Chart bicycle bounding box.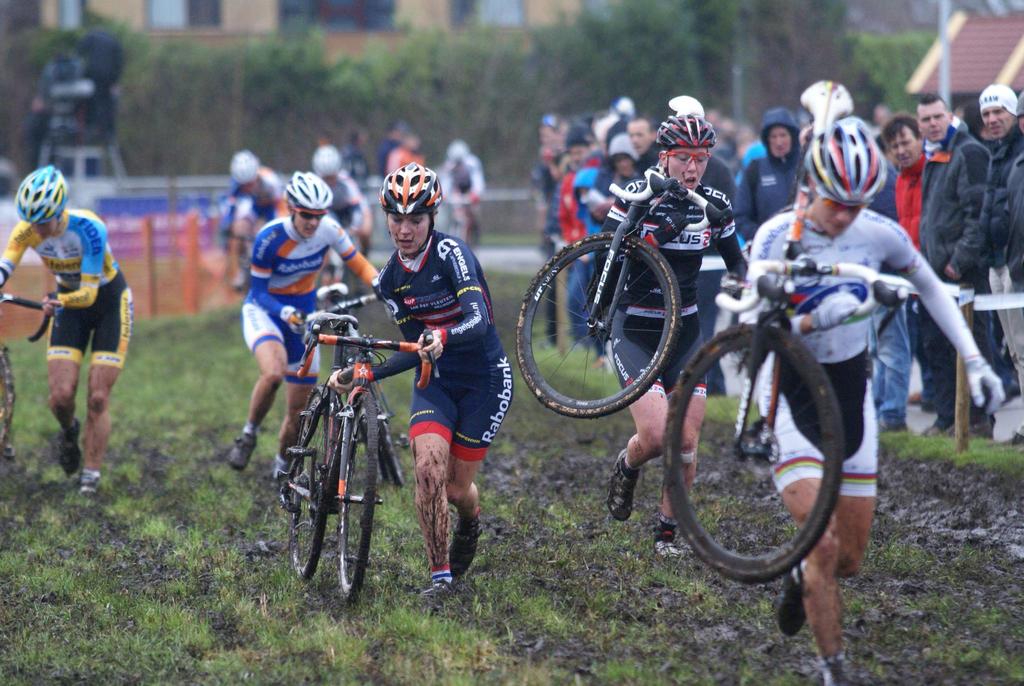
Charted: <bbox>285, 308, 435, 604</bbox>.
